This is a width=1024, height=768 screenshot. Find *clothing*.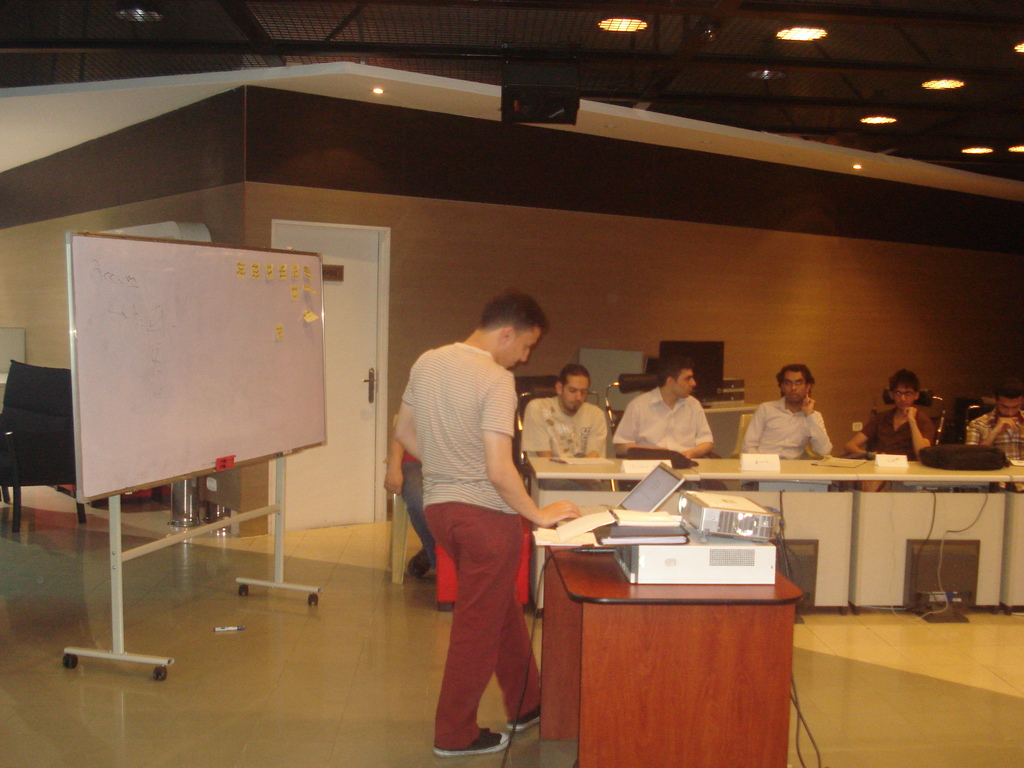
Bounding box: Rect(861, 406, 932, 456).
